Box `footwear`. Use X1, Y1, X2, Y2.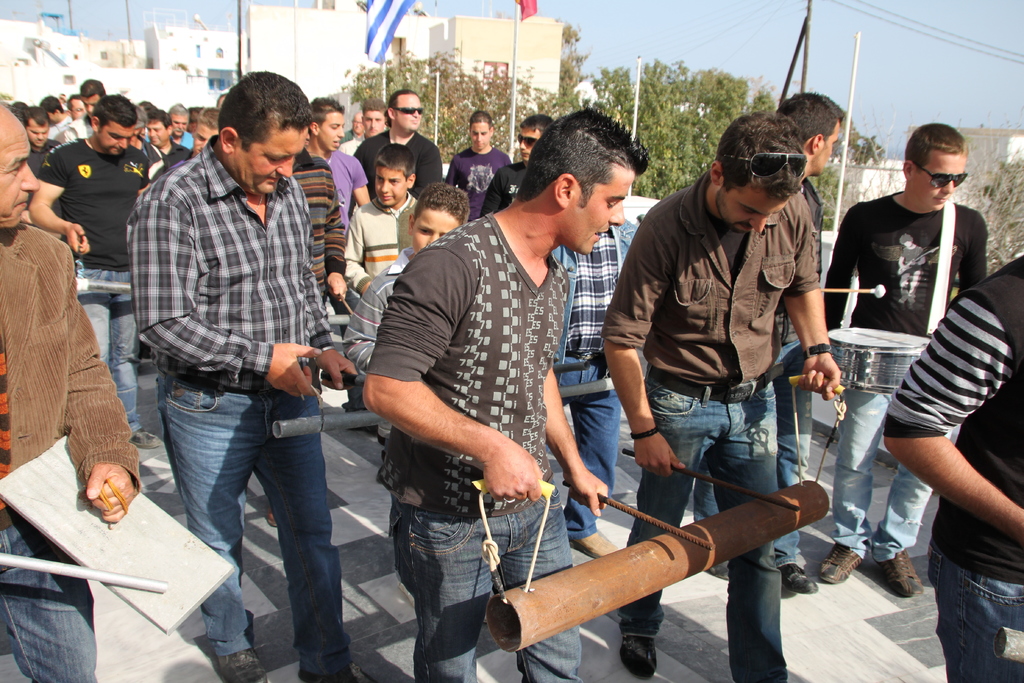
877, 545, 929, 602.
